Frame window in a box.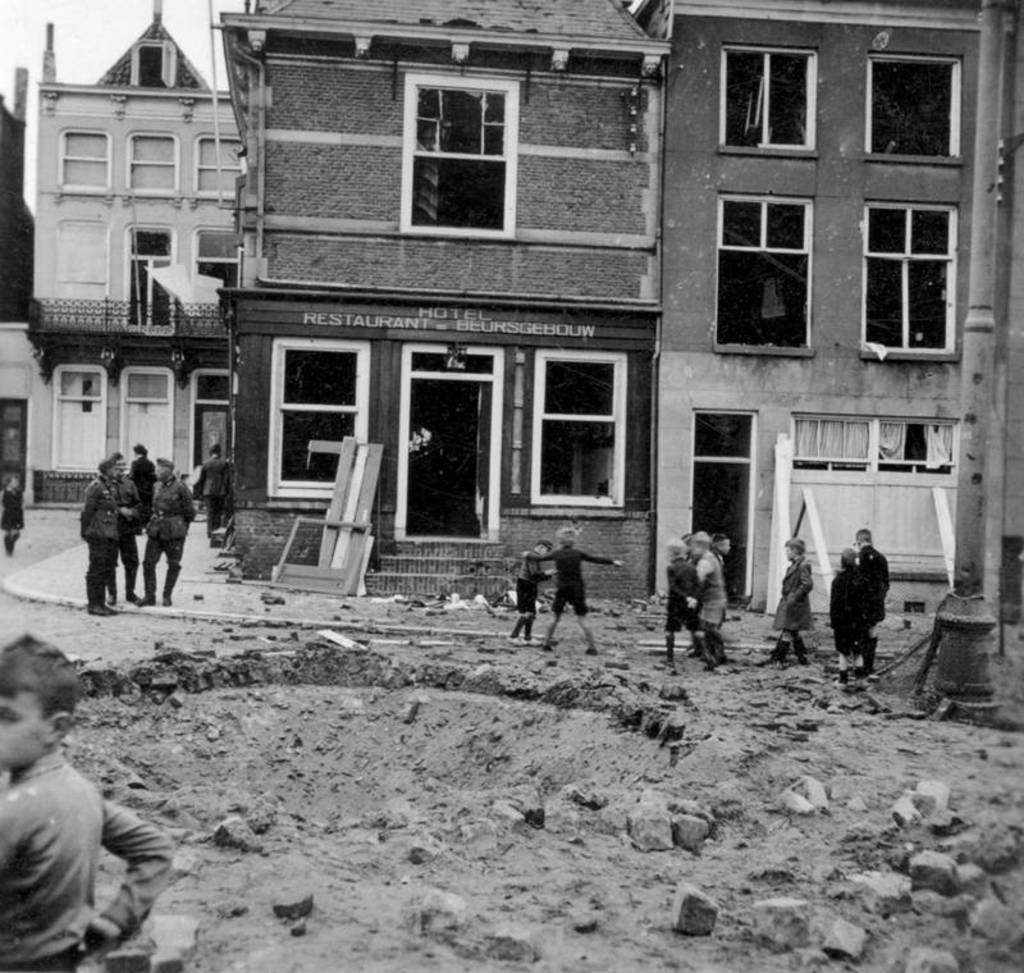
(left=187, top=132, right=239, bottom=201).
